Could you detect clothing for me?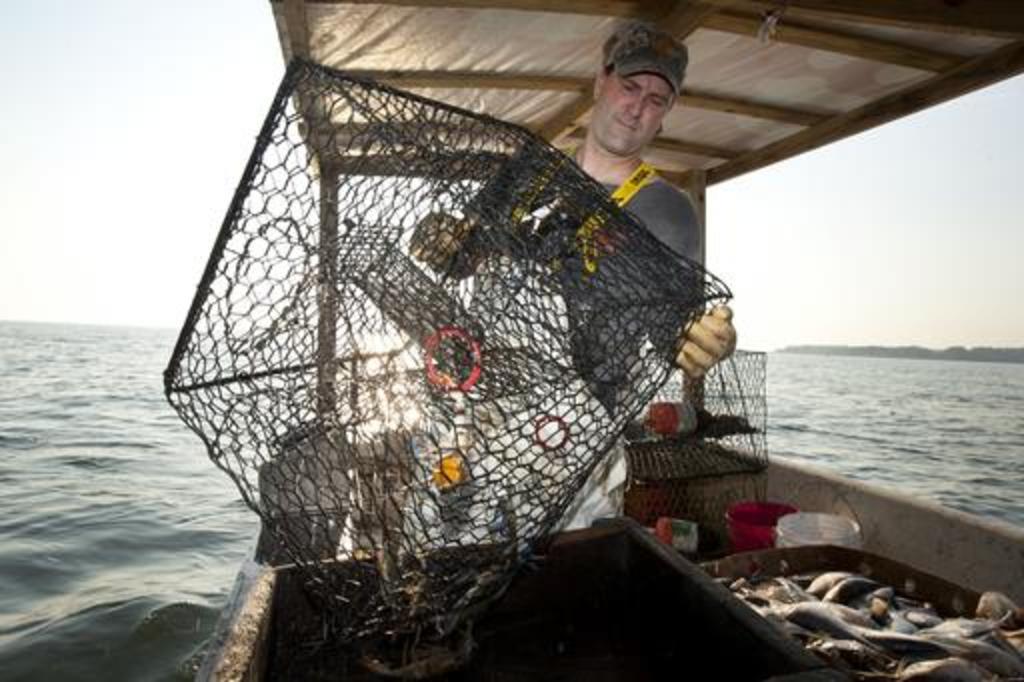
Detection result: (390, 138, 696, 542).
